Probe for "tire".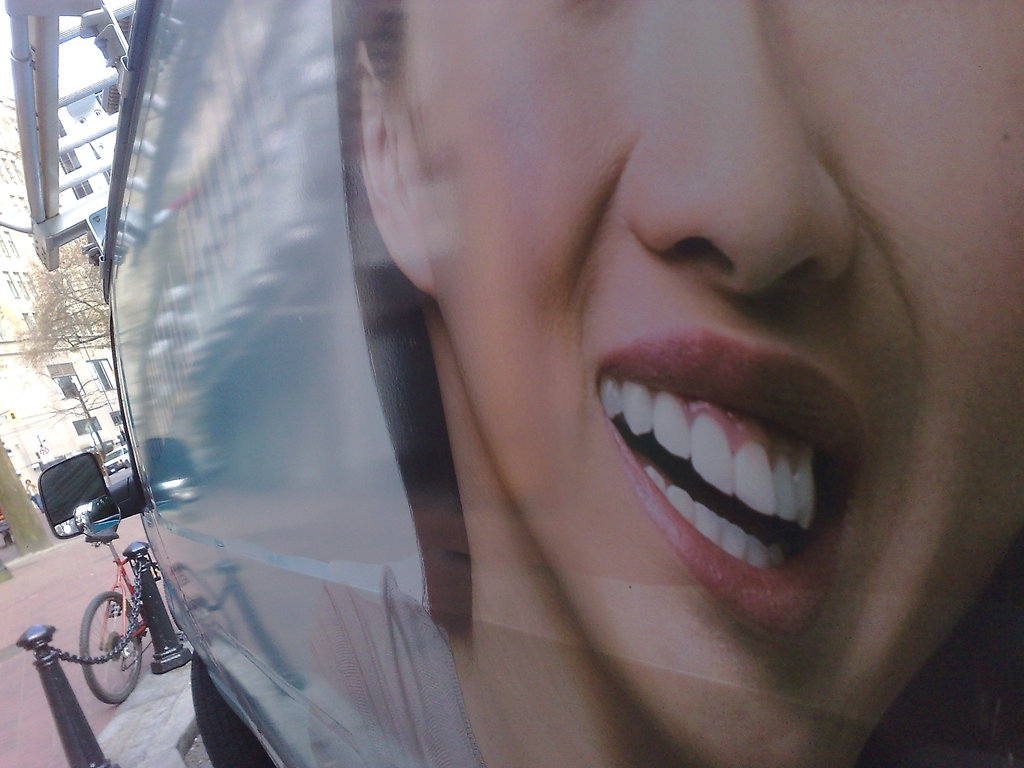
Probe result: bbox=[163, 579, 185, 631].
